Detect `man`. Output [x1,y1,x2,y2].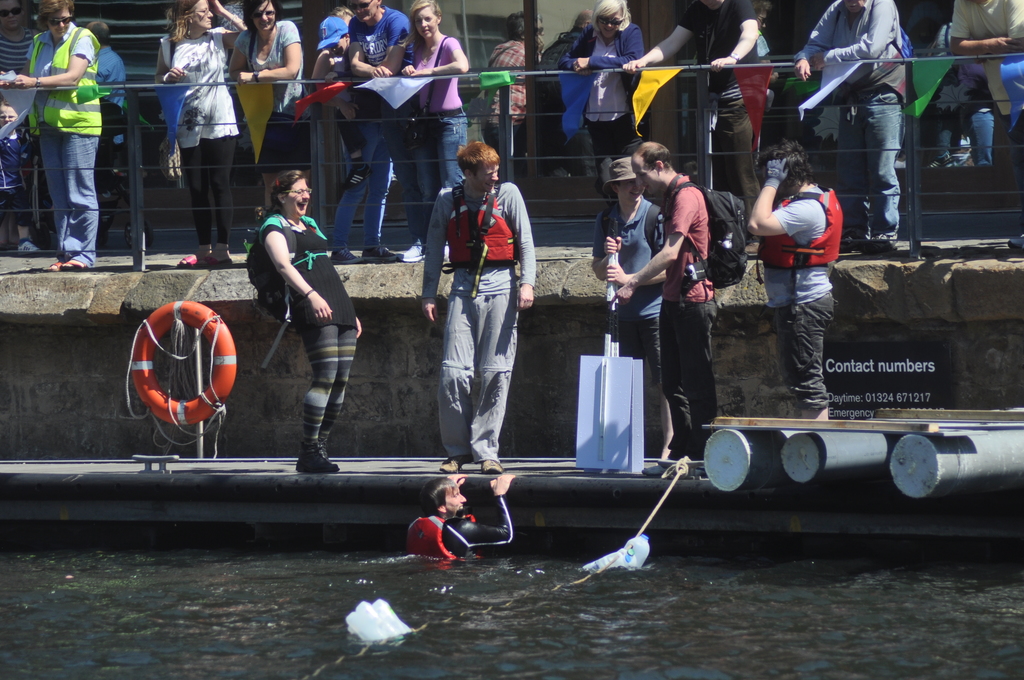
[948,0,1023,248].
